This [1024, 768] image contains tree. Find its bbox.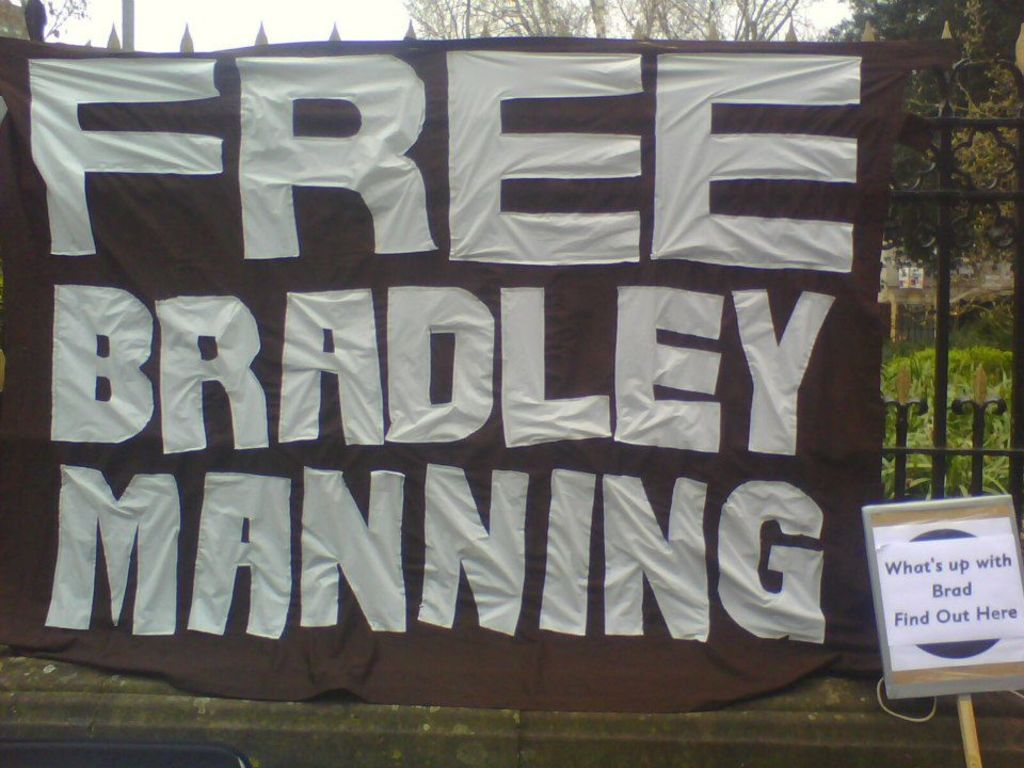
pyautogui.locateOnScreen(836, 0, 991, 262).
